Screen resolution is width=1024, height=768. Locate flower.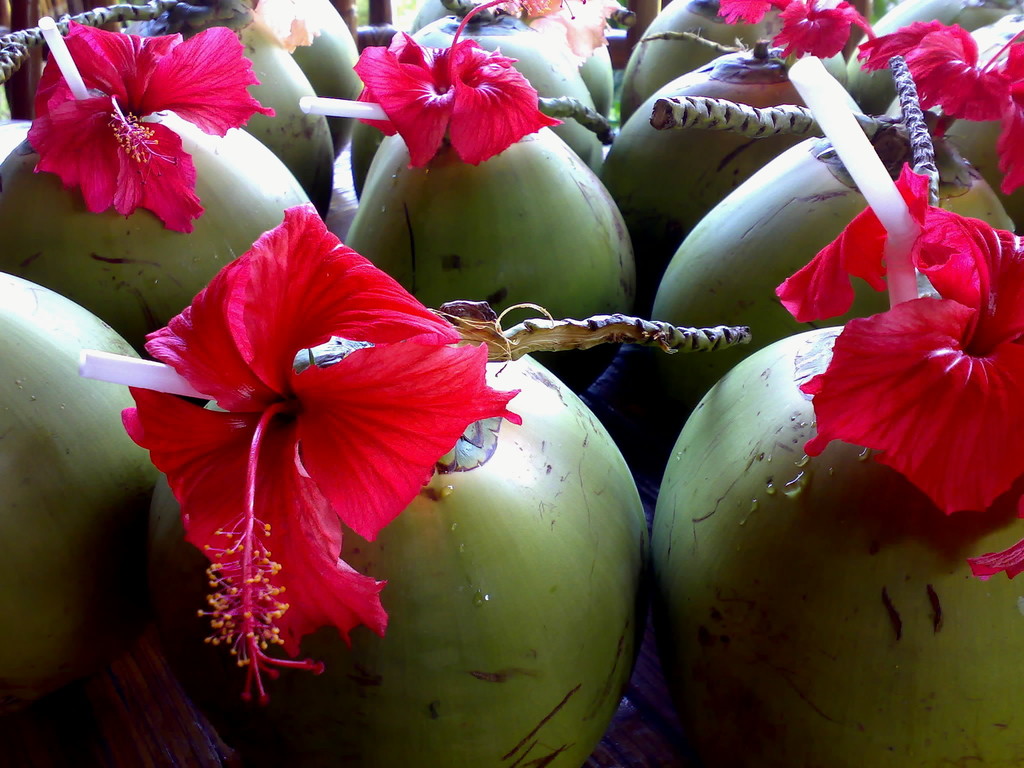
<box>29,19,271,233</box>.
